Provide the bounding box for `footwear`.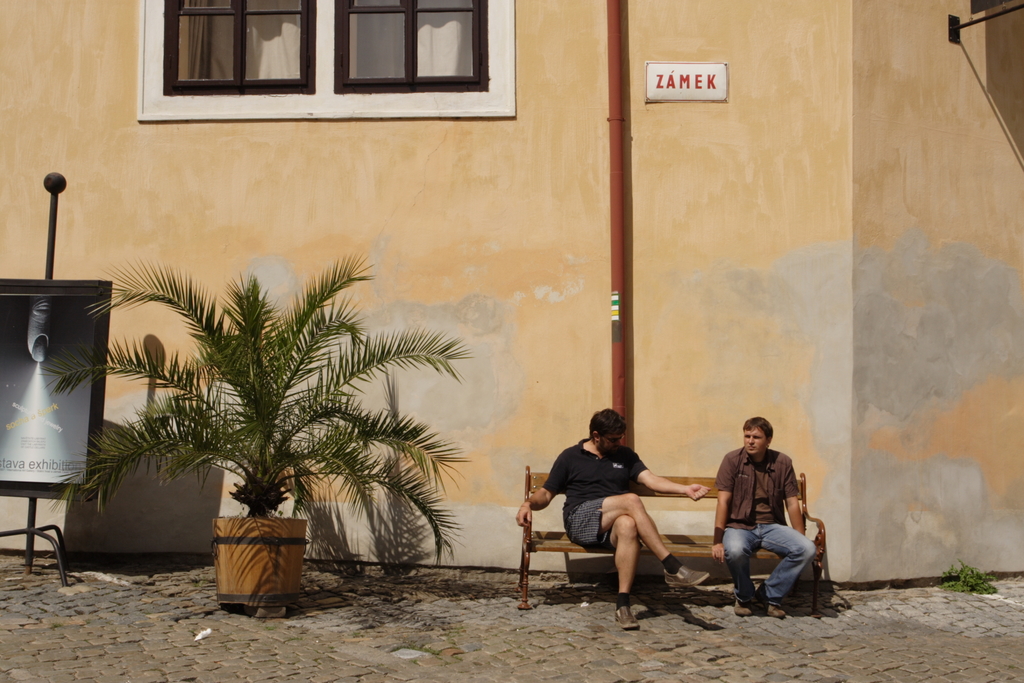
rect(613, 607, 641, 632).
